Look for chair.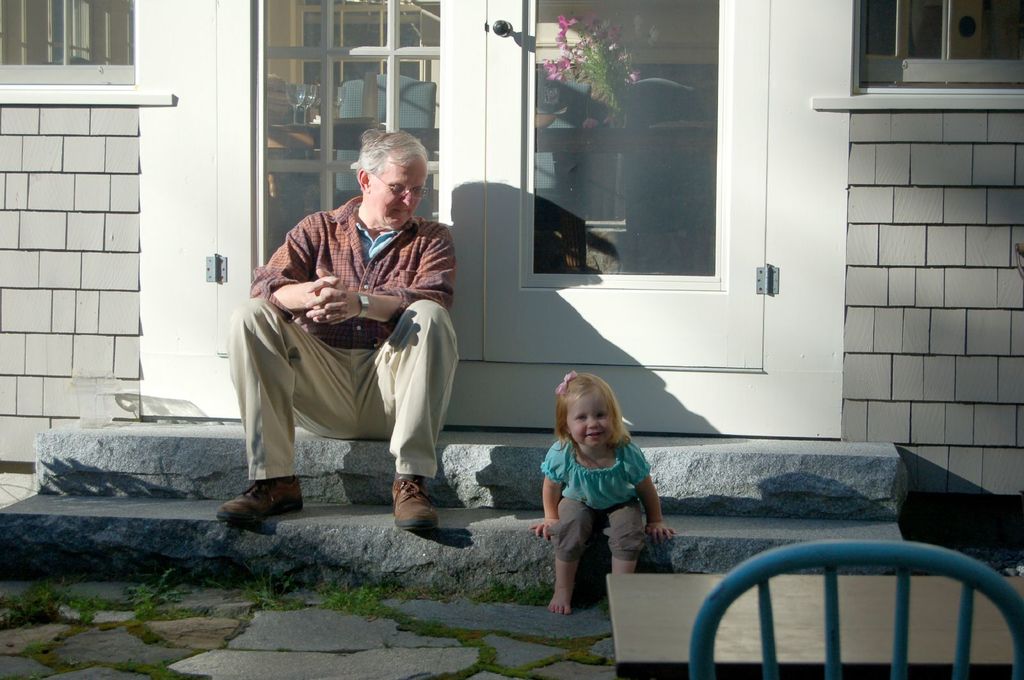
Found: rect(673, 534, 1001, 663).
